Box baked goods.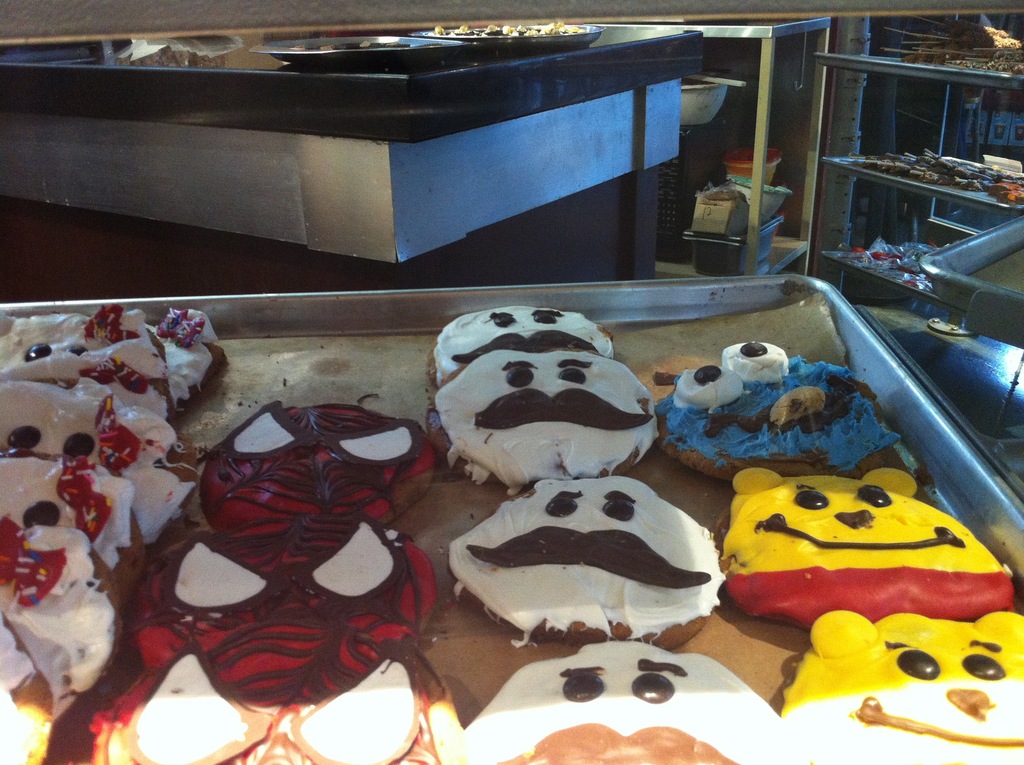
bbox=(433, 303, 616, 387).
